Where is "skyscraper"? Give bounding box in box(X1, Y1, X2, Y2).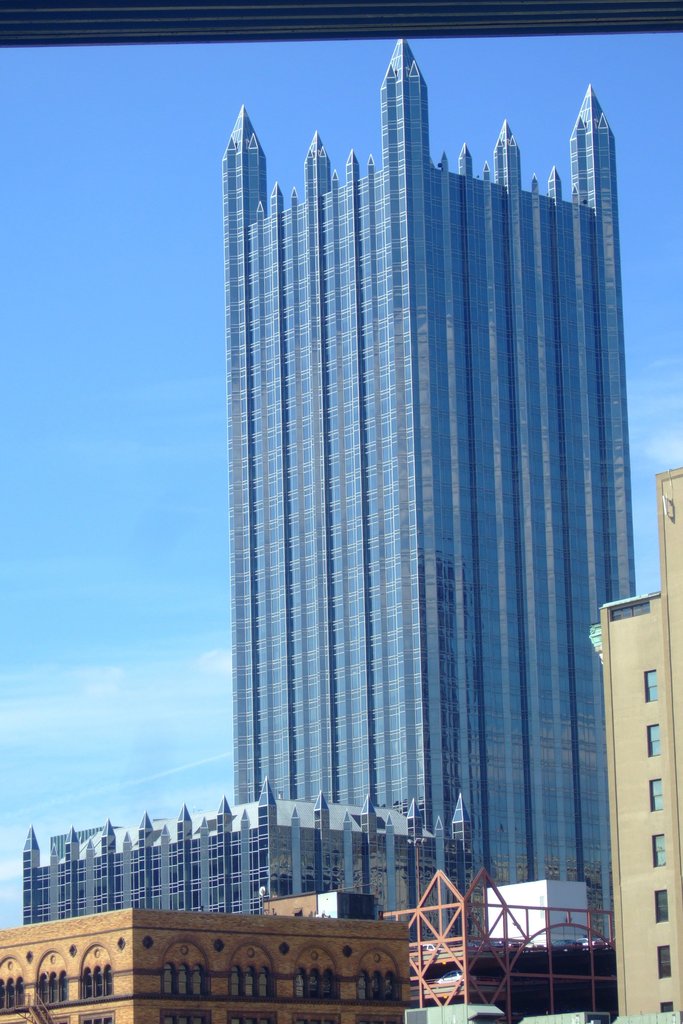
box(218, 29, 641, 943).
